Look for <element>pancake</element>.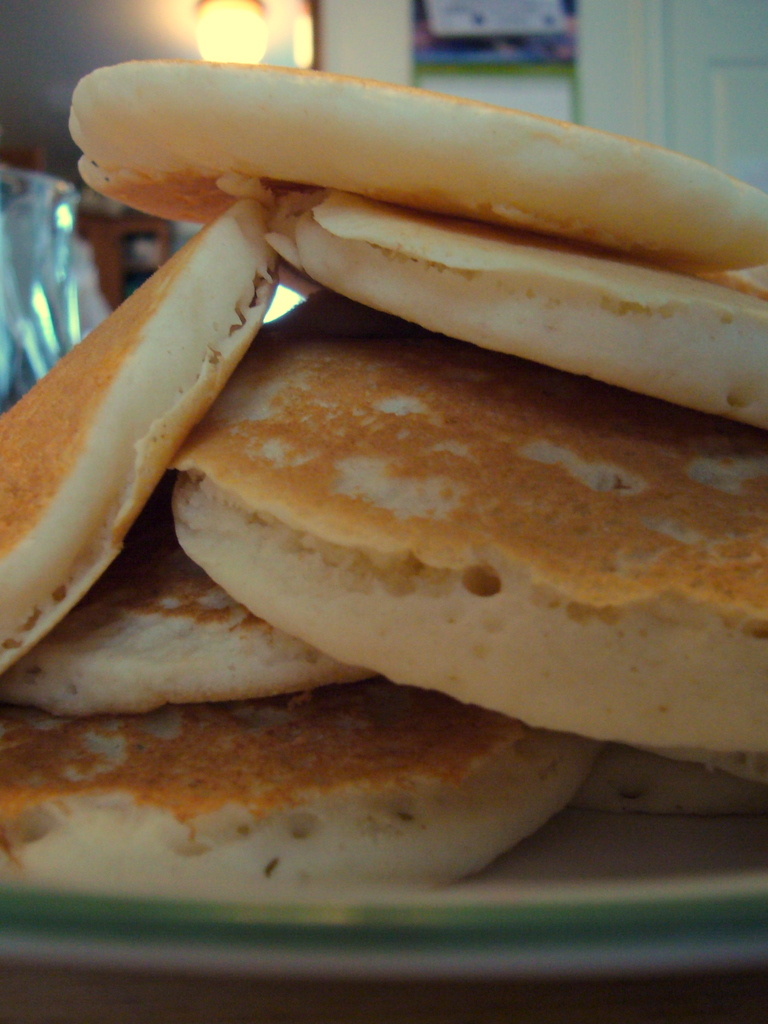
Found: [0,661,595,902].
